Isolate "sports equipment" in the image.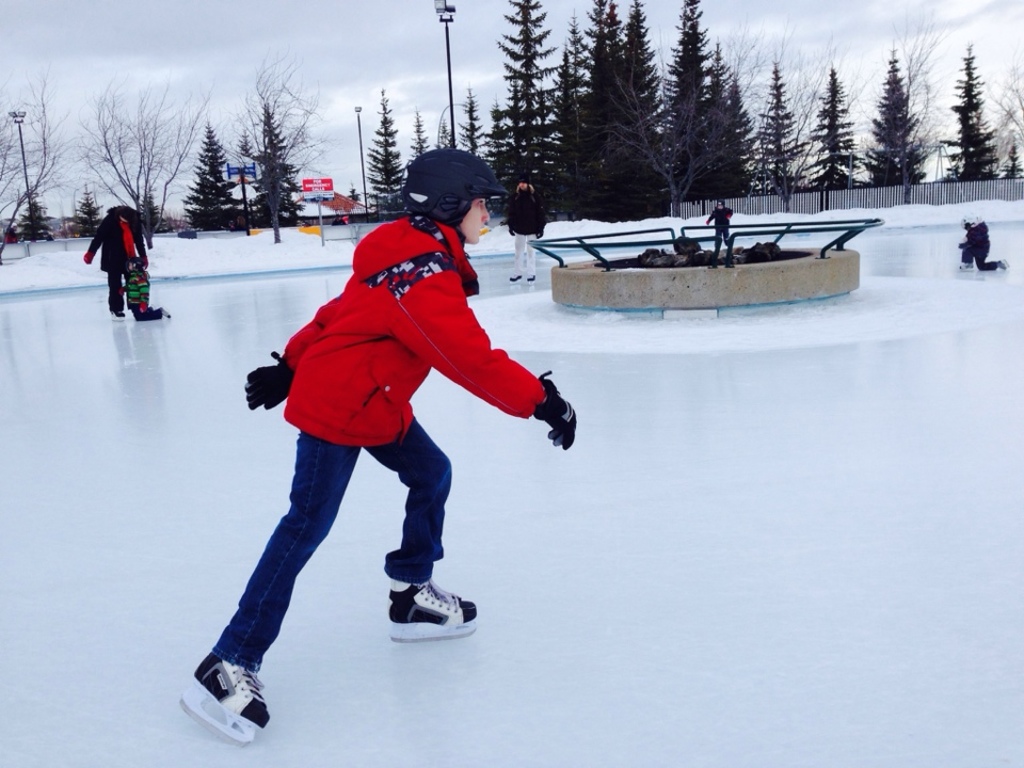
Isolated region: crop(525, 273, 538, 285).
